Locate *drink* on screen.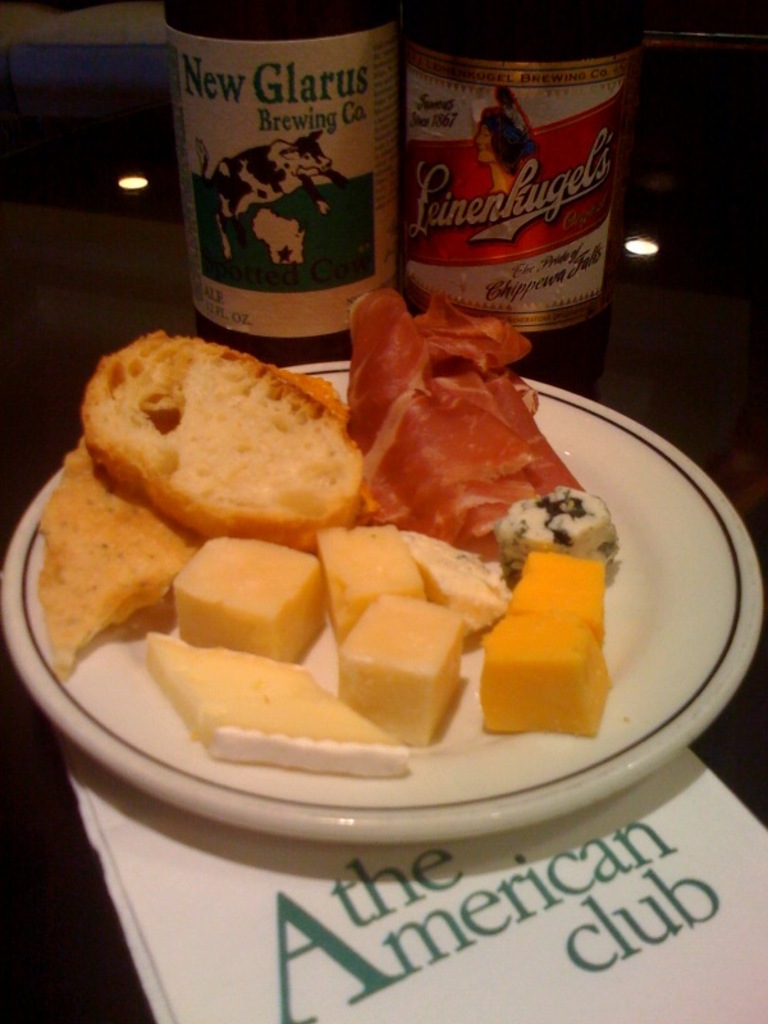
On screen at detection(166, 20, 410, 338).
